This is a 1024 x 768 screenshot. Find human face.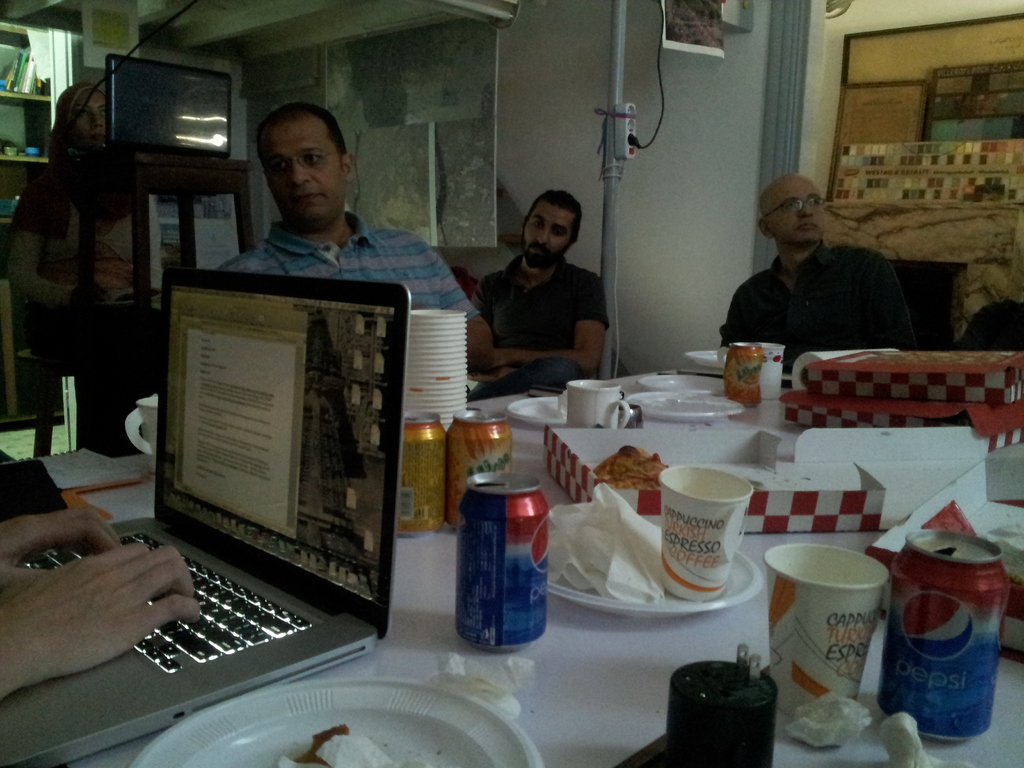
Bounding box: bbox(253, 114, 348, 224).
